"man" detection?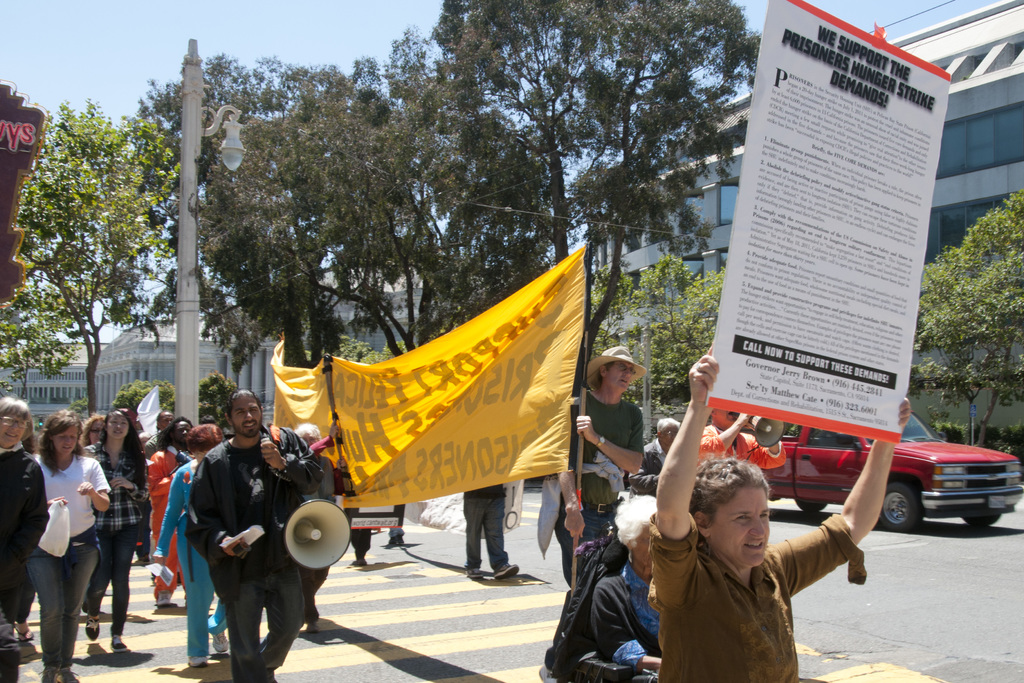
x1=626, y1=416, x2=686, y2=496
